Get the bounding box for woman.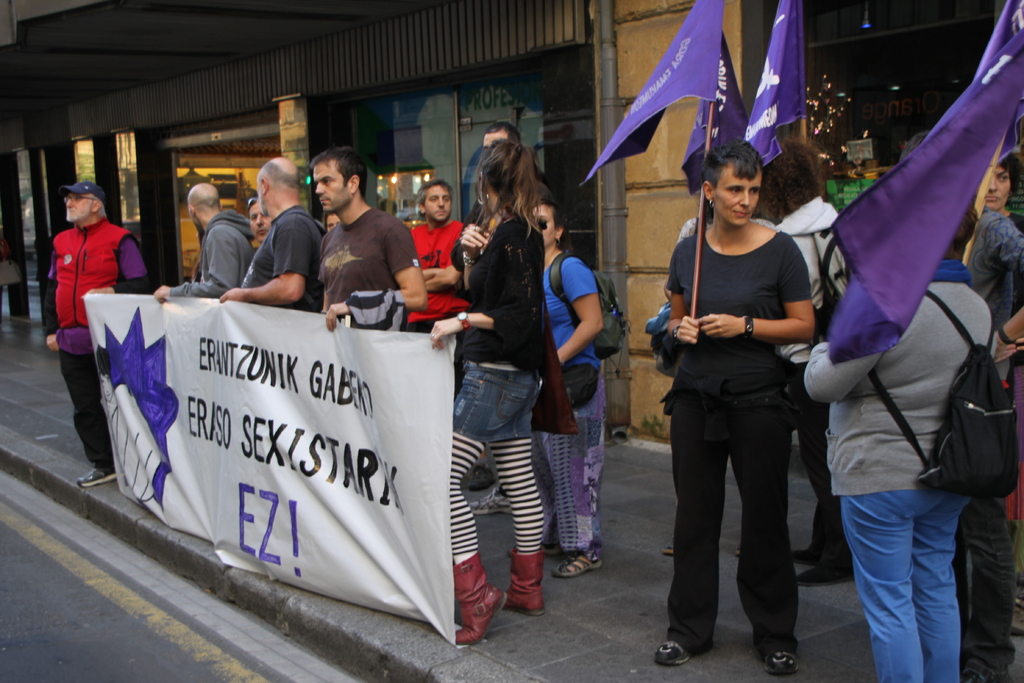
804:193:997:682.
